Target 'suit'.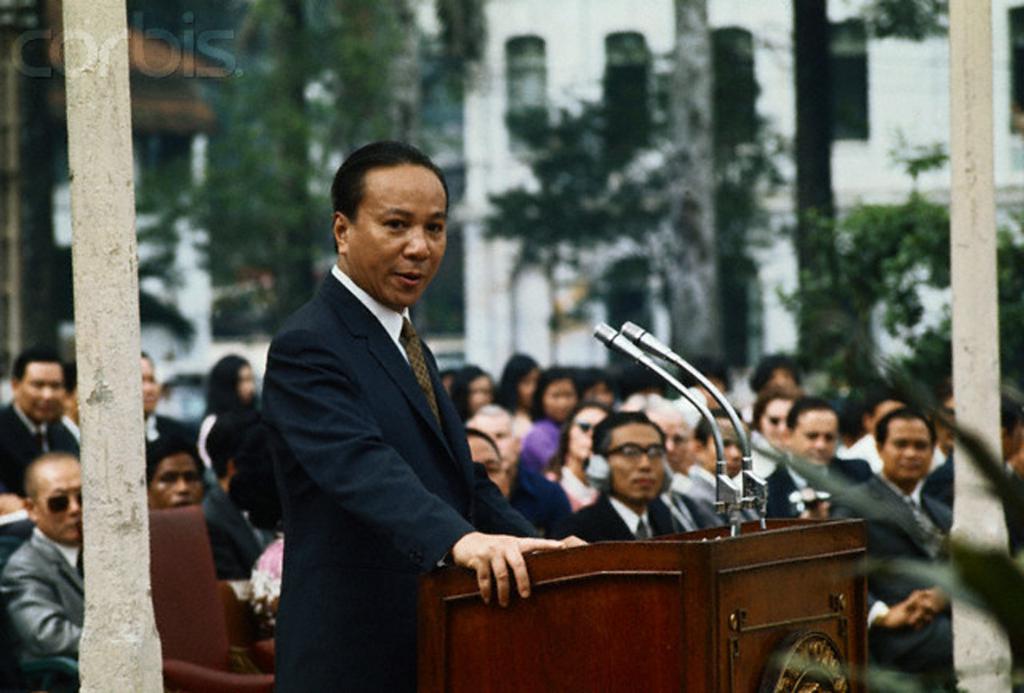
Target region: [761, 453, 874, 515].
